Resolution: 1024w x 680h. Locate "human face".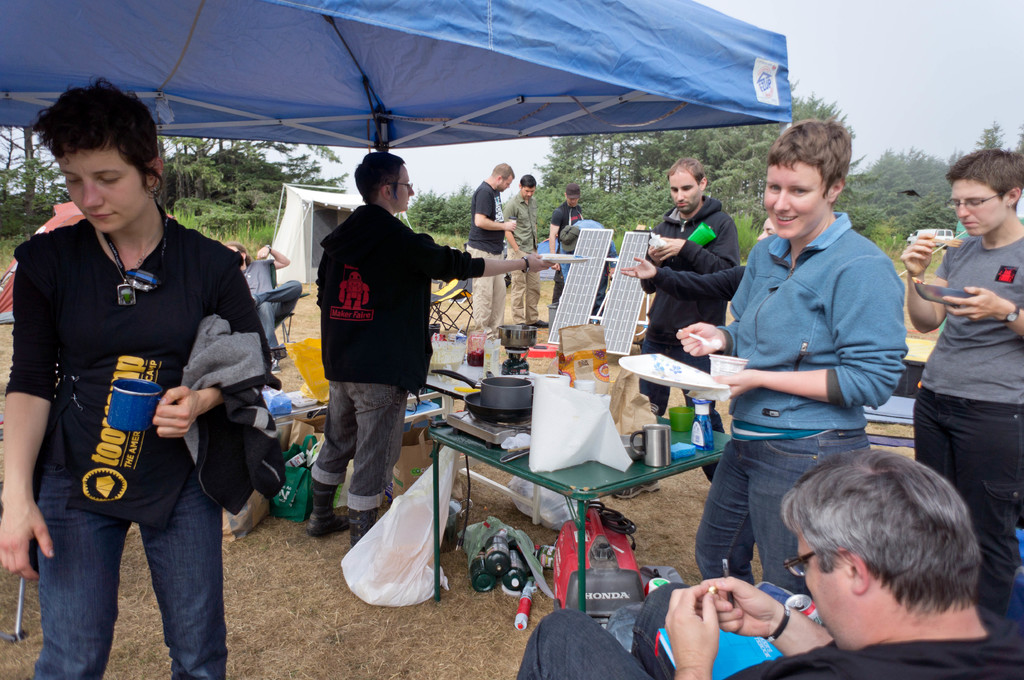
764/159/828/240.
